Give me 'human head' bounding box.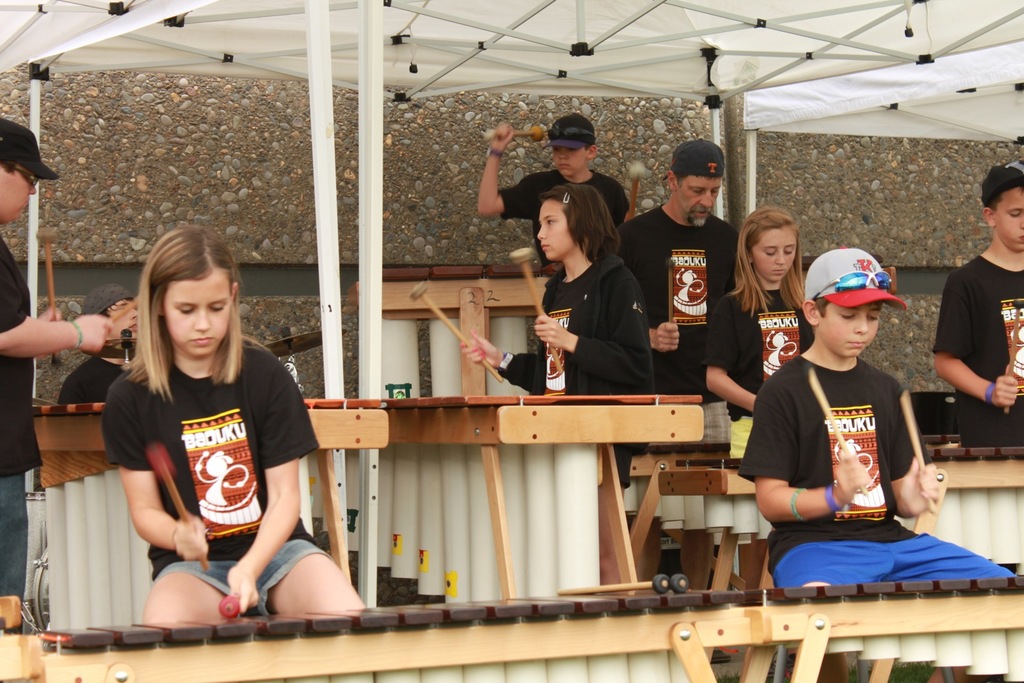
{"x1": 84, "y1": 283, "x2": 140, "y2": 341}.
